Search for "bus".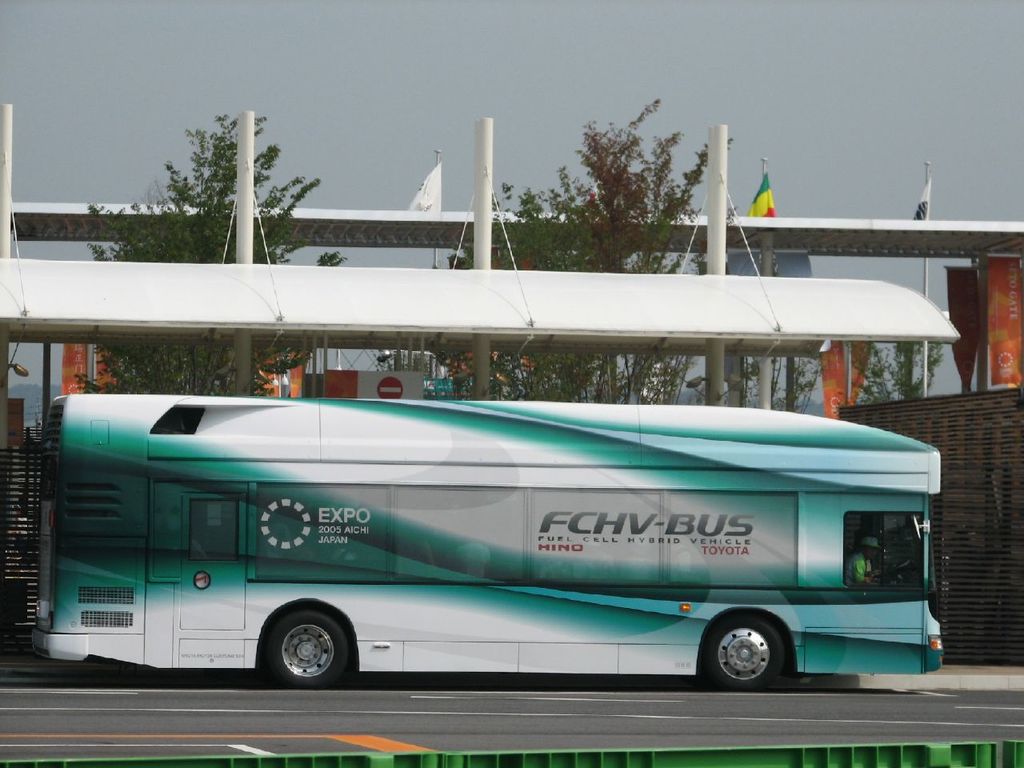
Found at <box>31,395,943,694</box>.
